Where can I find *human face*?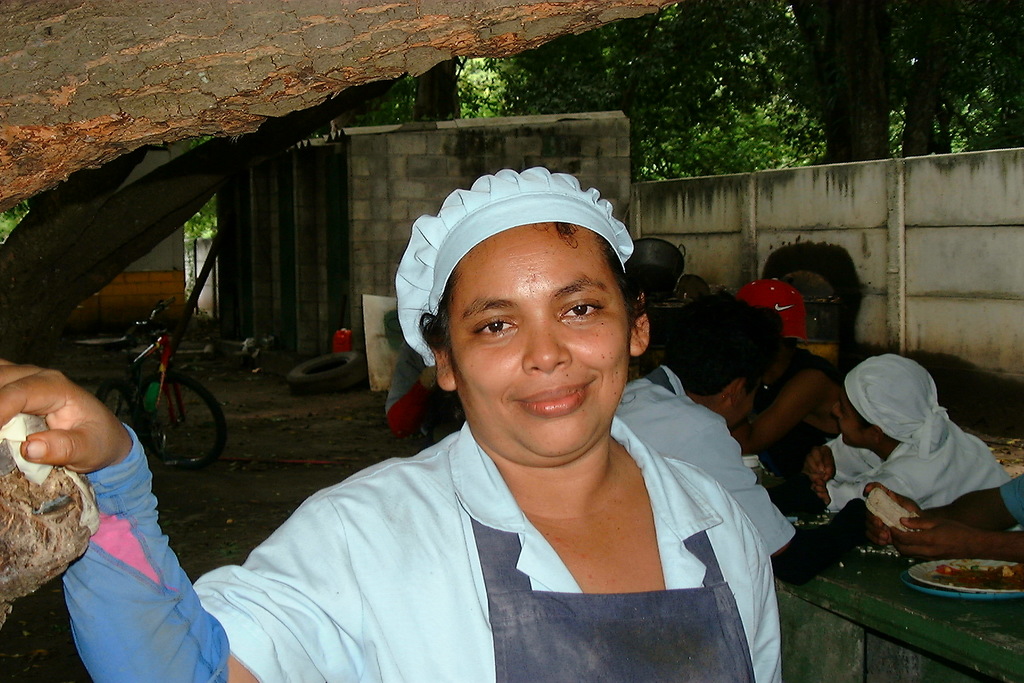
You can find it at crop(734, 372, 769, 427).
